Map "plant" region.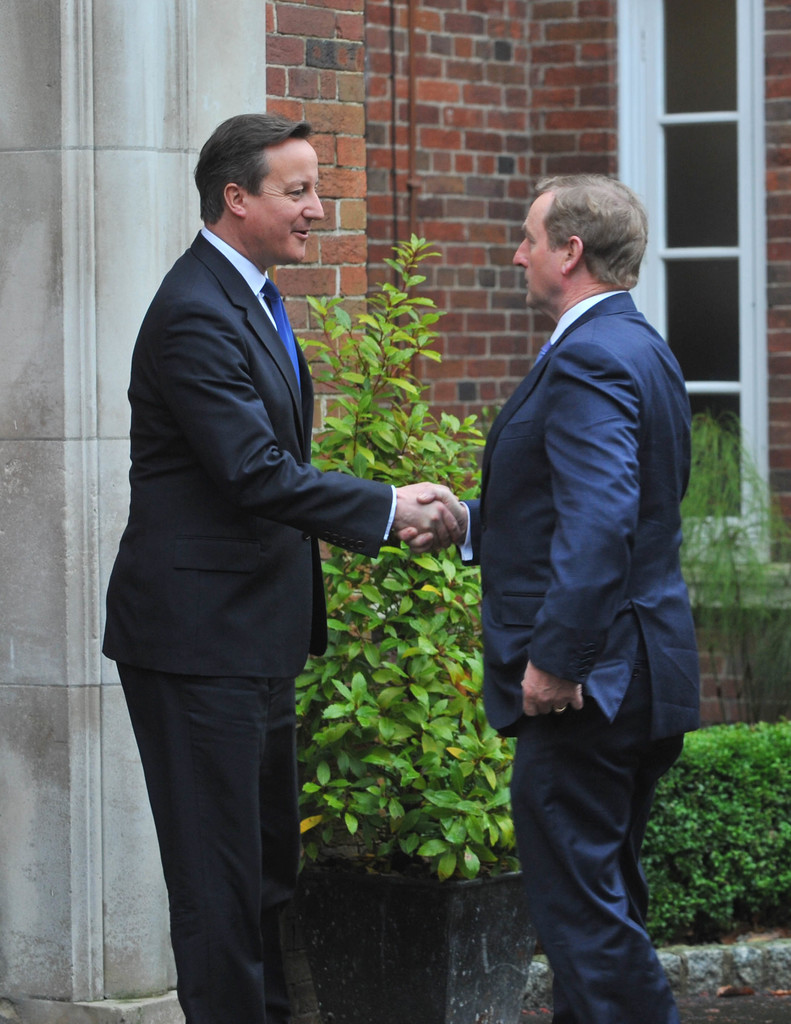
Mapped to box(288, 400, 548, 945).
